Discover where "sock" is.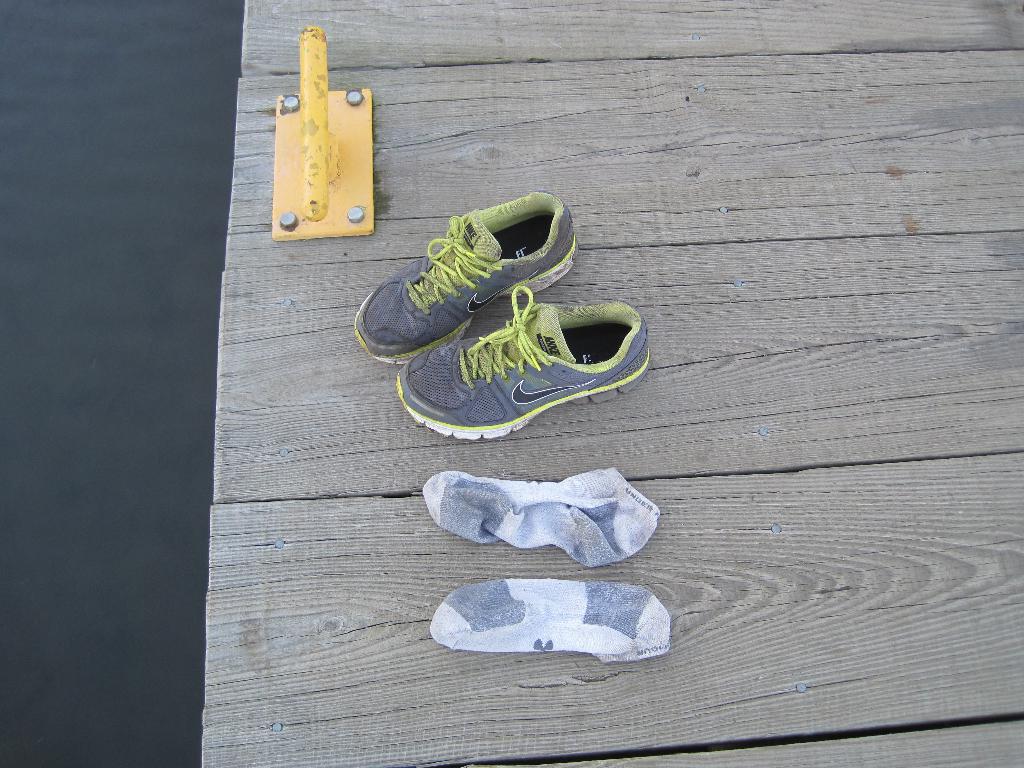
Discovered at 422:463:659:569.
